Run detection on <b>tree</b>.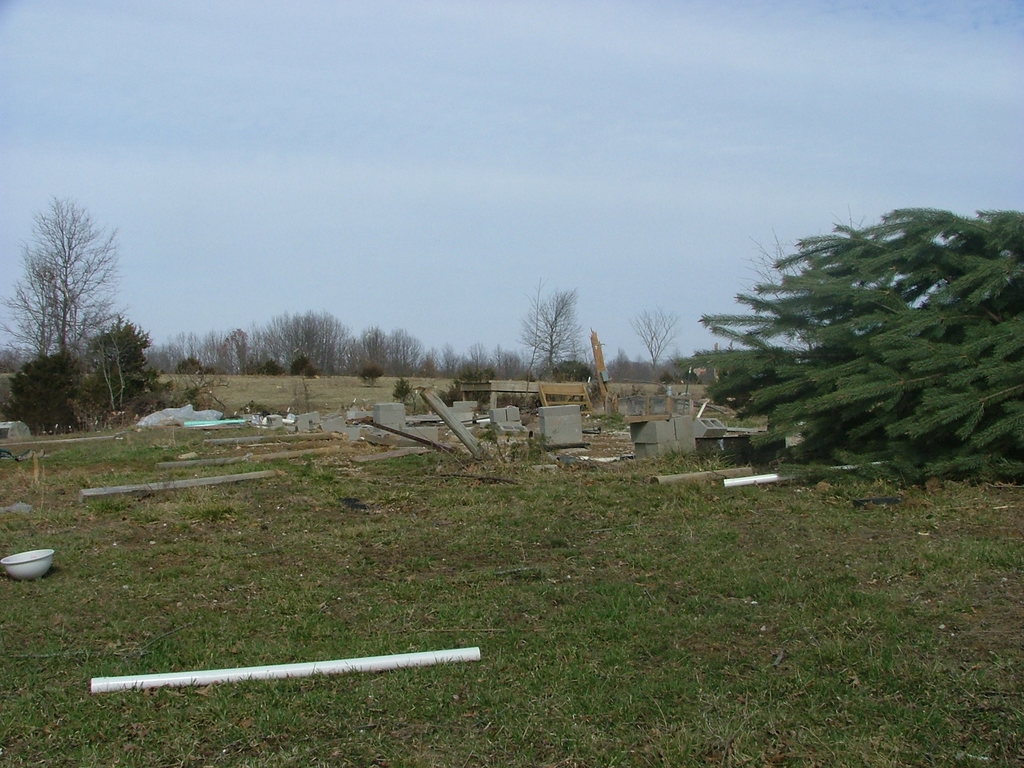
Result: x1=522 y1=288 x2=589 y2=378.
